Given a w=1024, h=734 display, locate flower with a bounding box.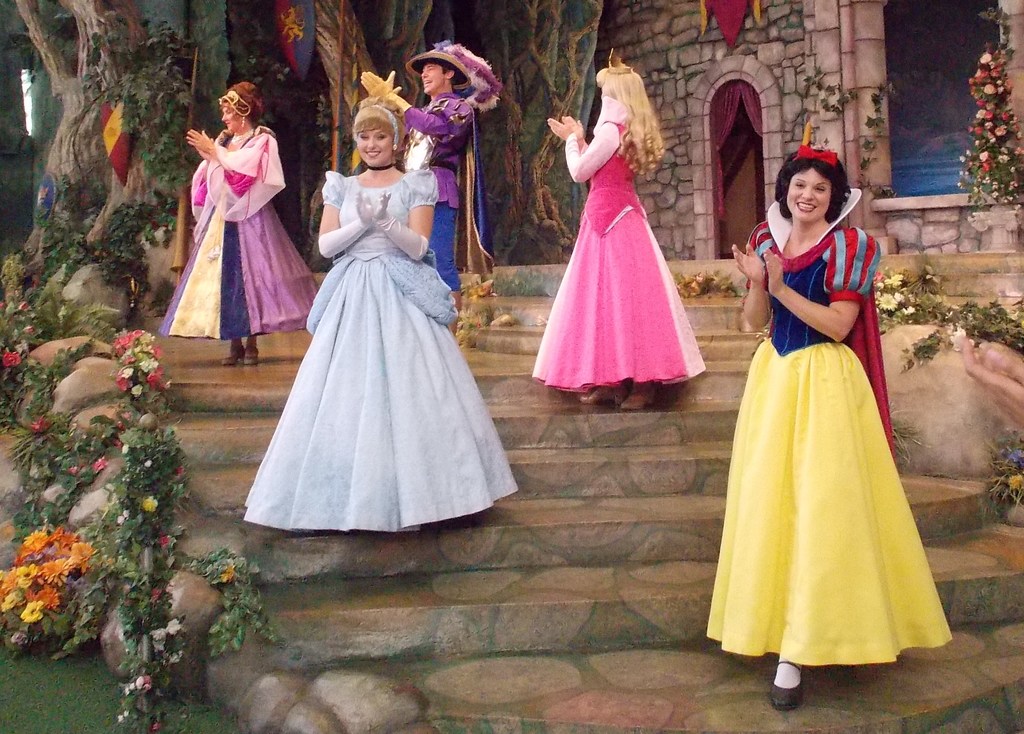
Located: (92,454,109,473).
